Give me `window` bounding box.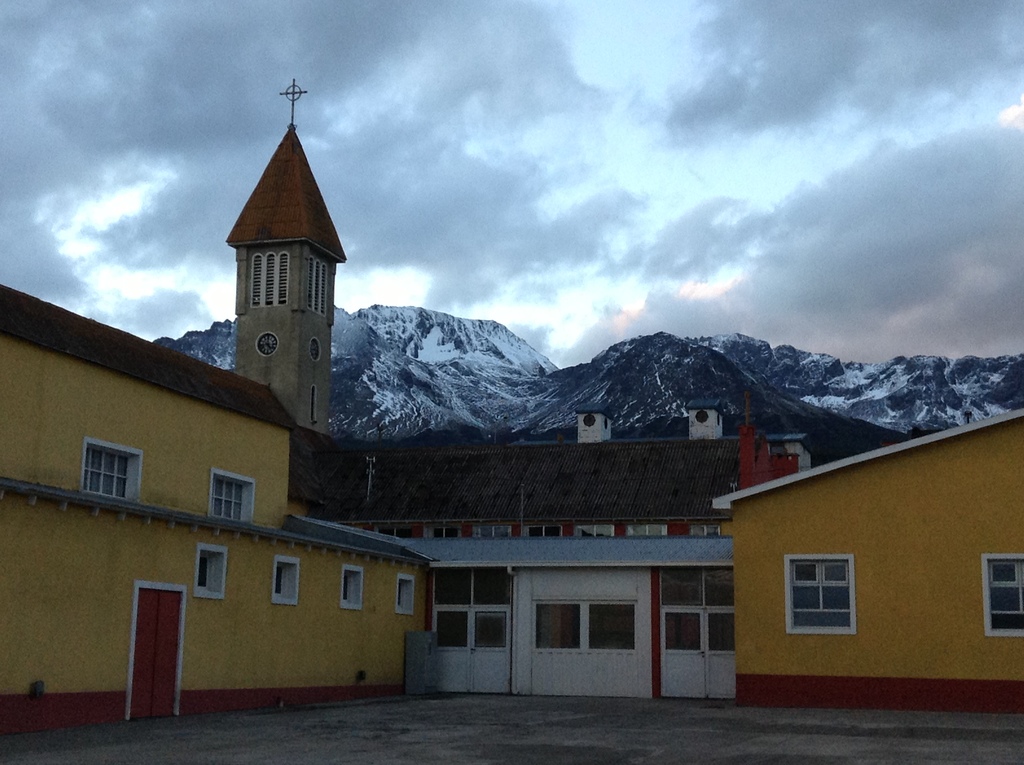
[209,468,259,521].
